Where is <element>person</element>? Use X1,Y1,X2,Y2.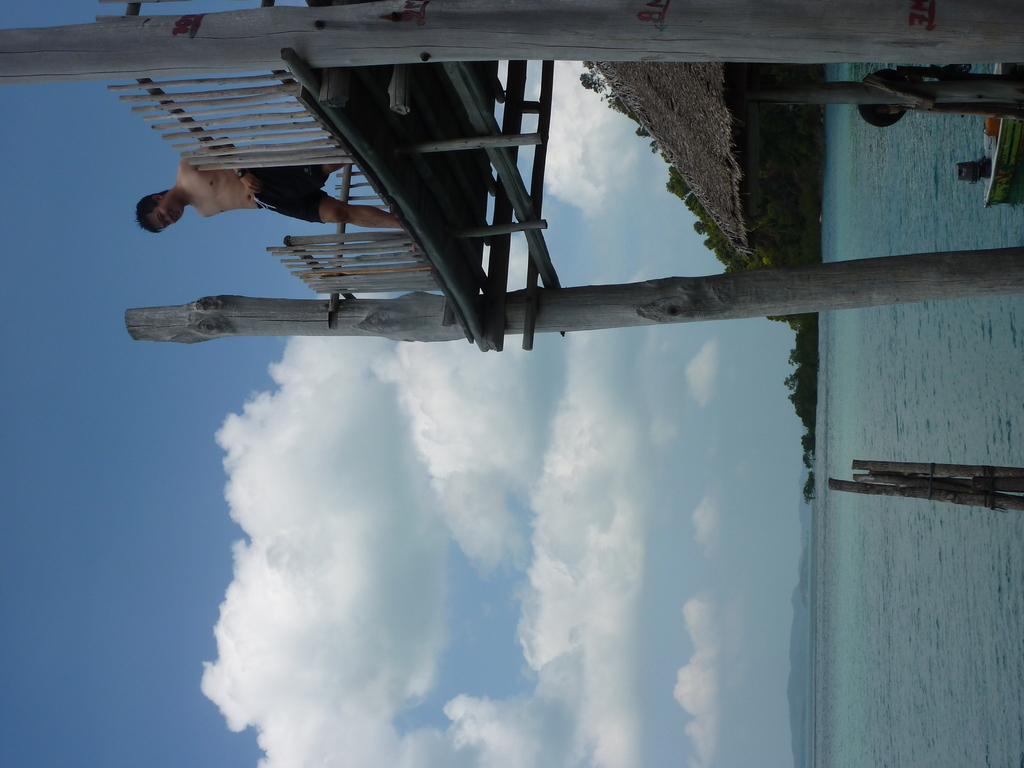
138,116,413,269.
